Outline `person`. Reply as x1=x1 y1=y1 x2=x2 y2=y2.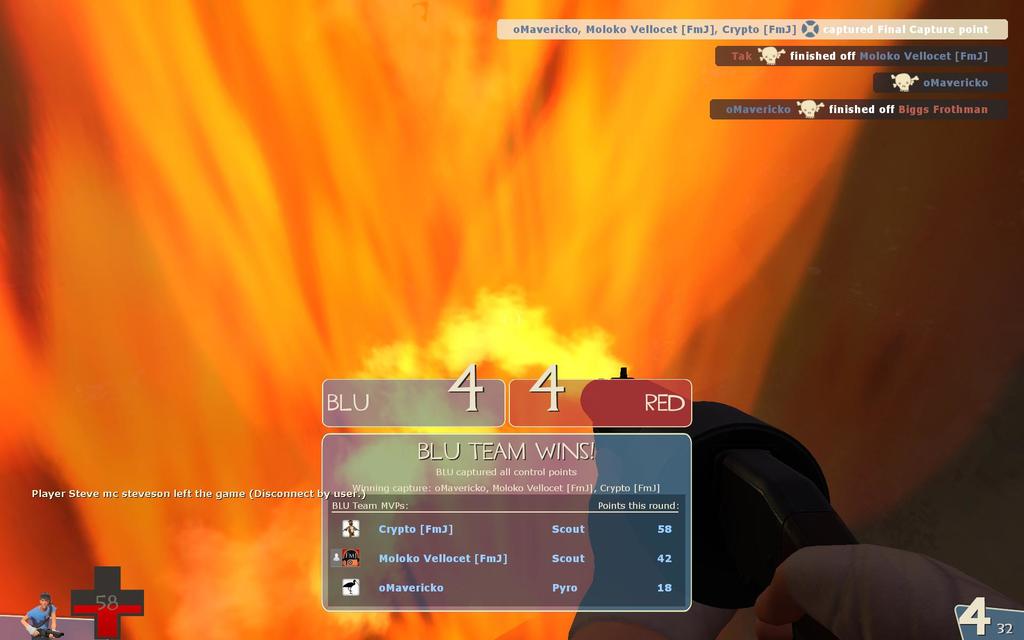
x1=568 y1=450 x2=1017 y2=639.
